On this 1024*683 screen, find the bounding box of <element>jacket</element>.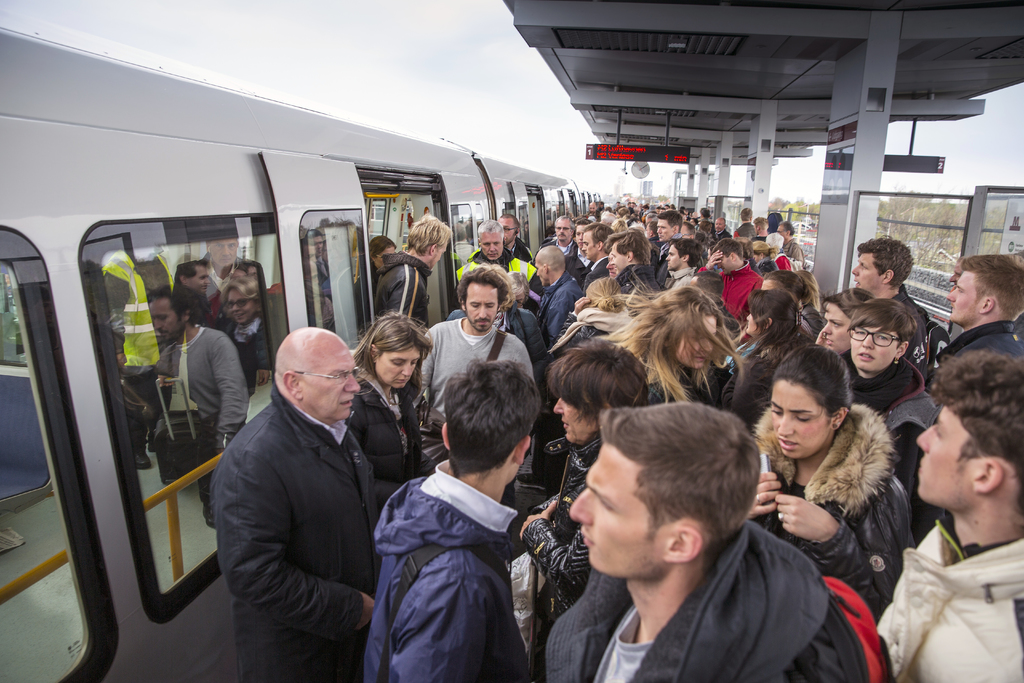
Bounding box: crop(539, 520, 849, 682).
